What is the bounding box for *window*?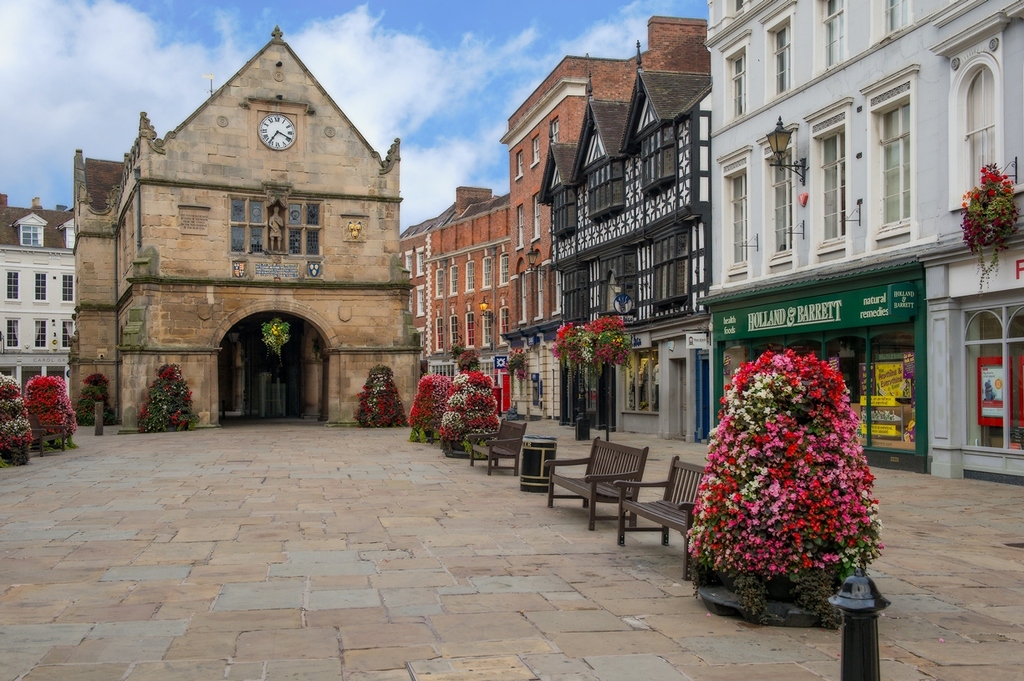
<region>551, 115, 560, 143</region>.
